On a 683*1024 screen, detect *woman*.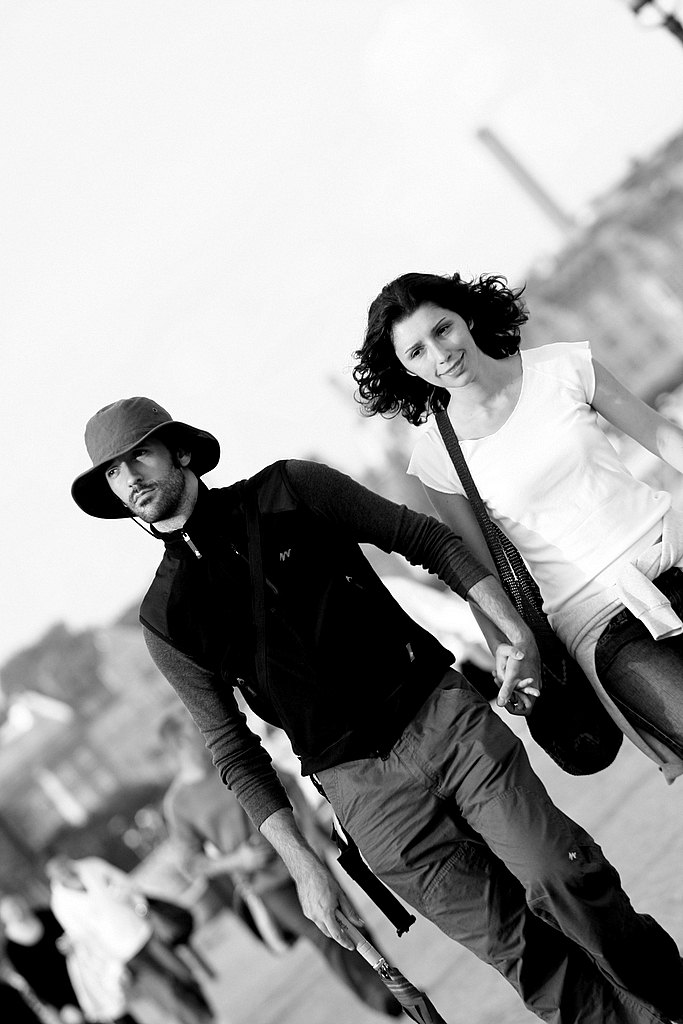
region(383, 275, 682, 820).
